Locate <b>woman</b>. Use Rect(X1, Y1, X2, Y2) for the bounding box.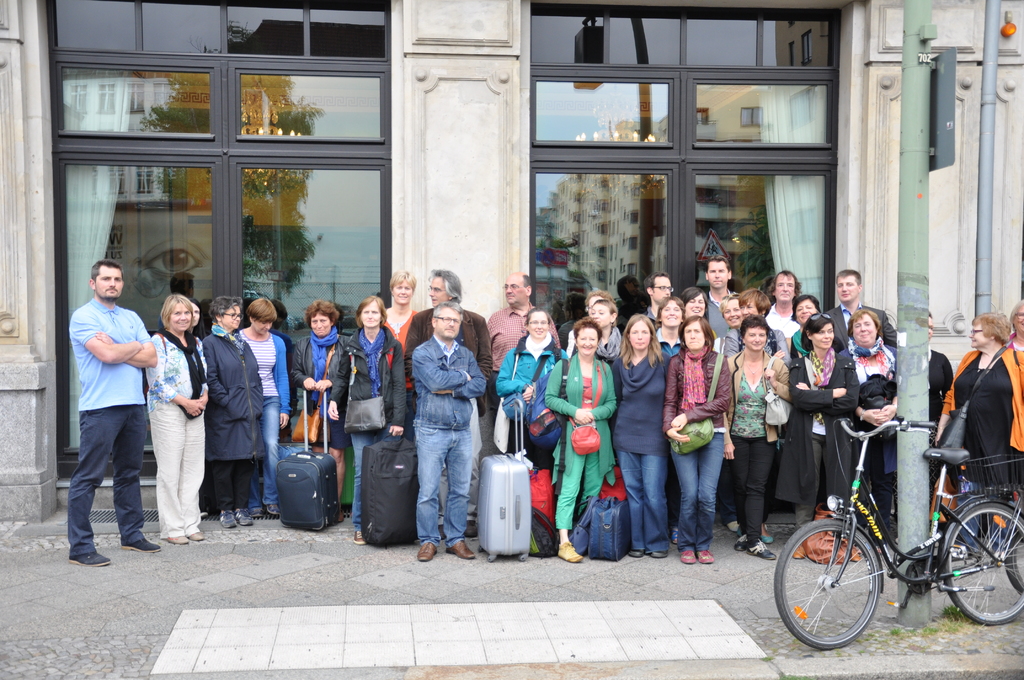
Rect(194, 295, 269, 528).
